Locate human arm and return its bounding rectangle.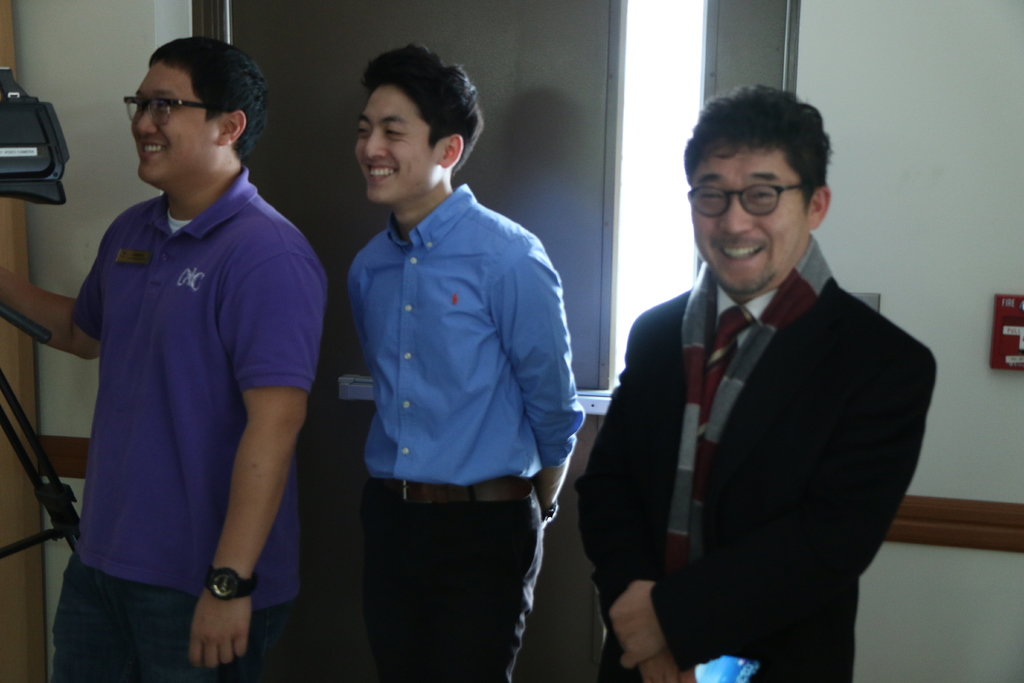
(left=0, top=195, right=158, bottom=363).
